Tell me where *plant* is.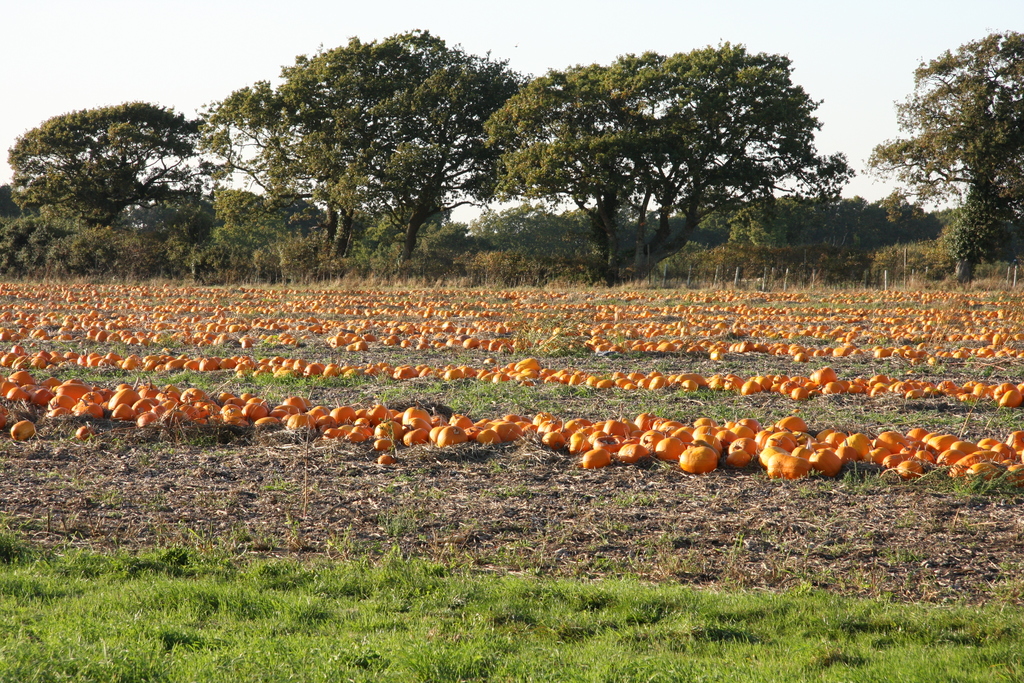
*plant* is at bbox=(191, 187, 284, 282).
